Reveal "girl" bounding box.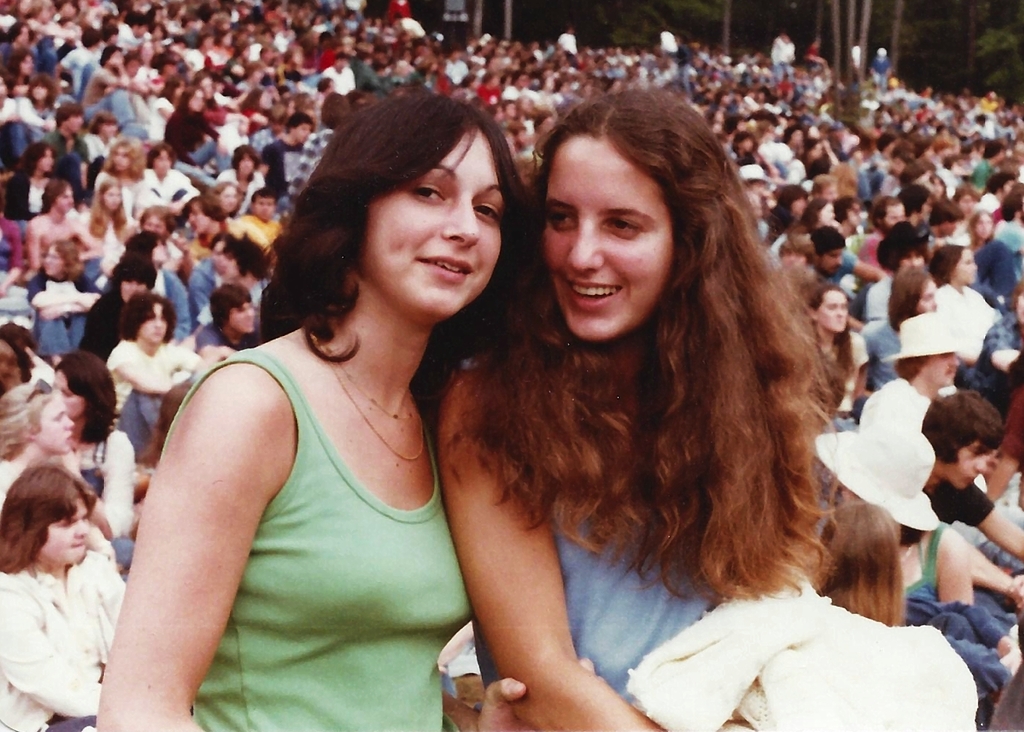
Revealed: box(174, 230, 237, 320).
